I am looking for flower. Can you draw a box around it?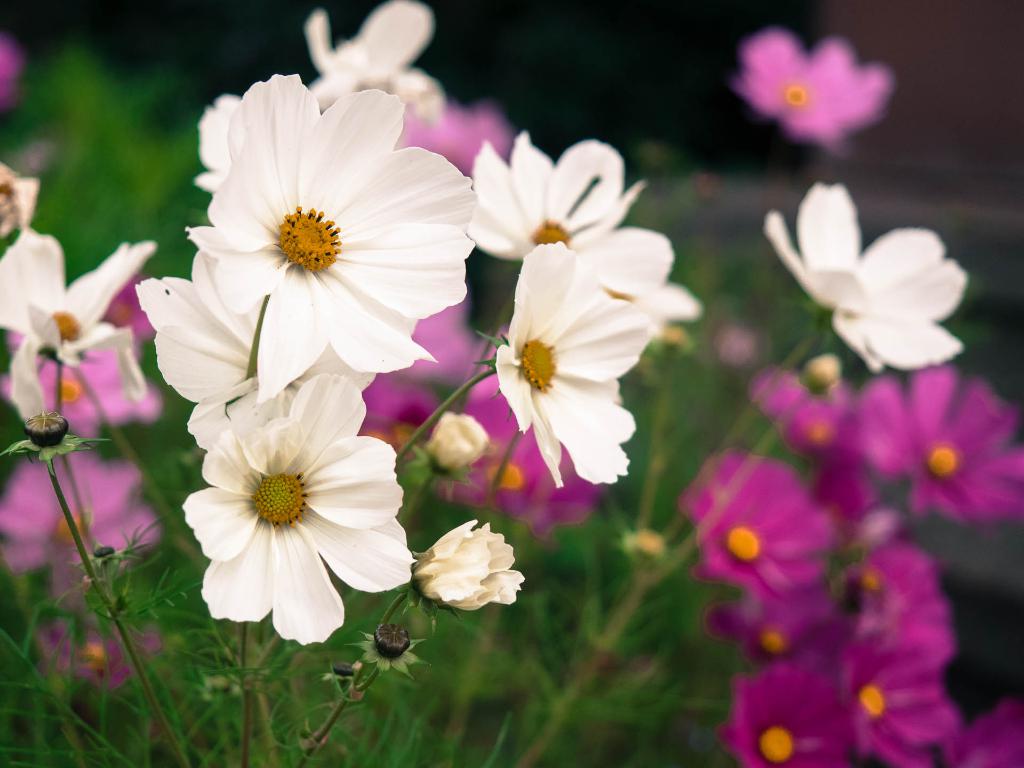
Sure, the bounding box is 461/127/644/264.
